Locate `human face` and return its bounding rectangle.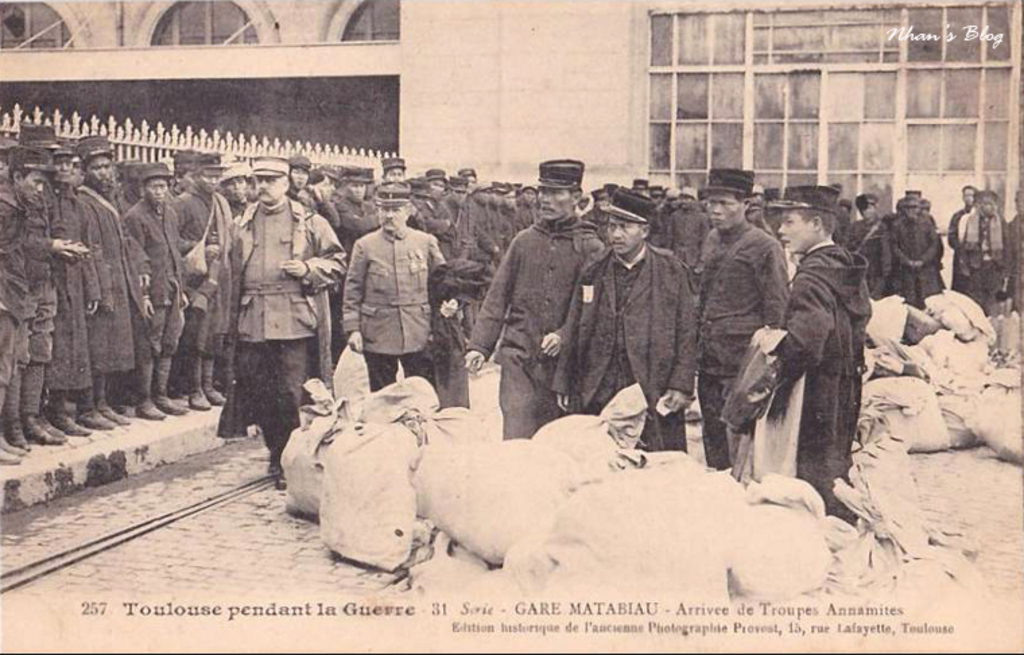
bbox(57, 158, 70, 179).
